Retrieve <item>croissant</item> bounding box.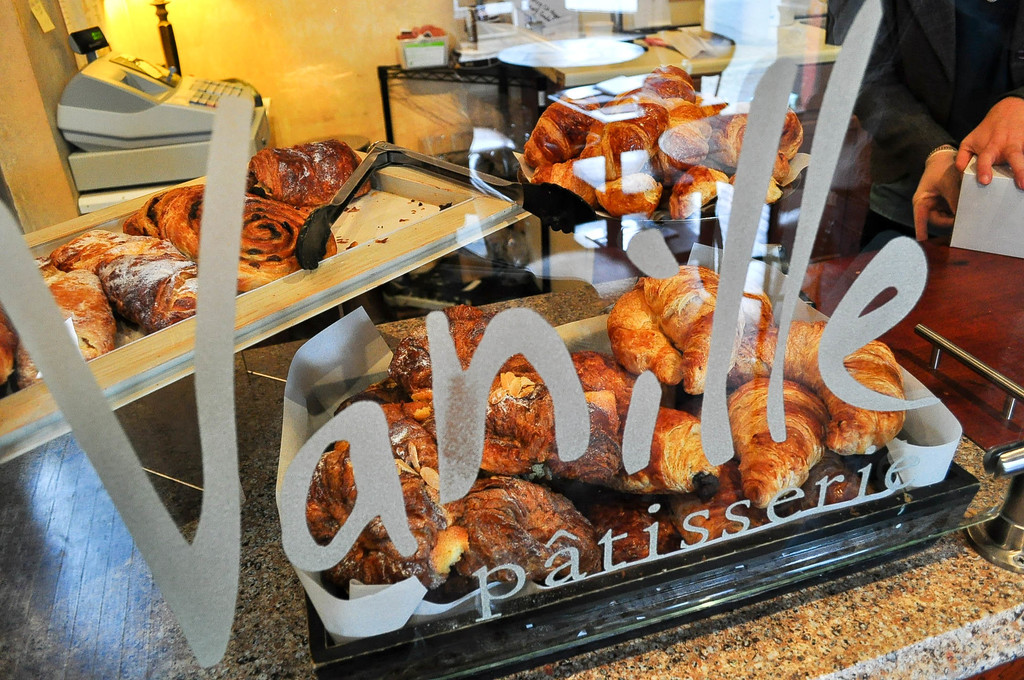
Bounding box: box=[35, 221, 190, 336].
